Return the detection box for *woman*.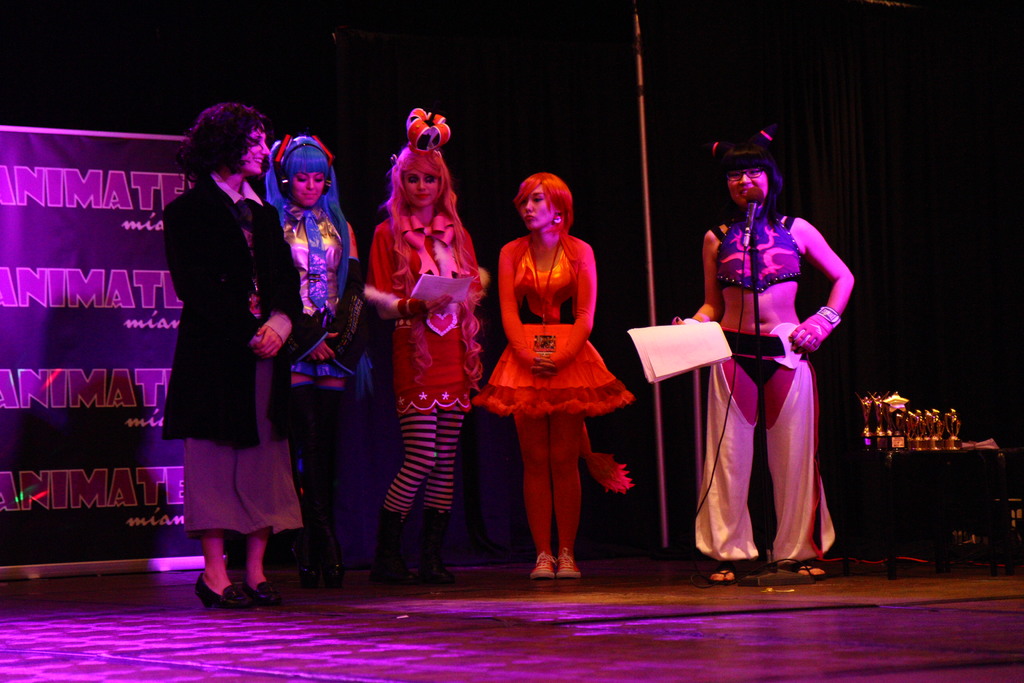
151, 103, 285, 614.
